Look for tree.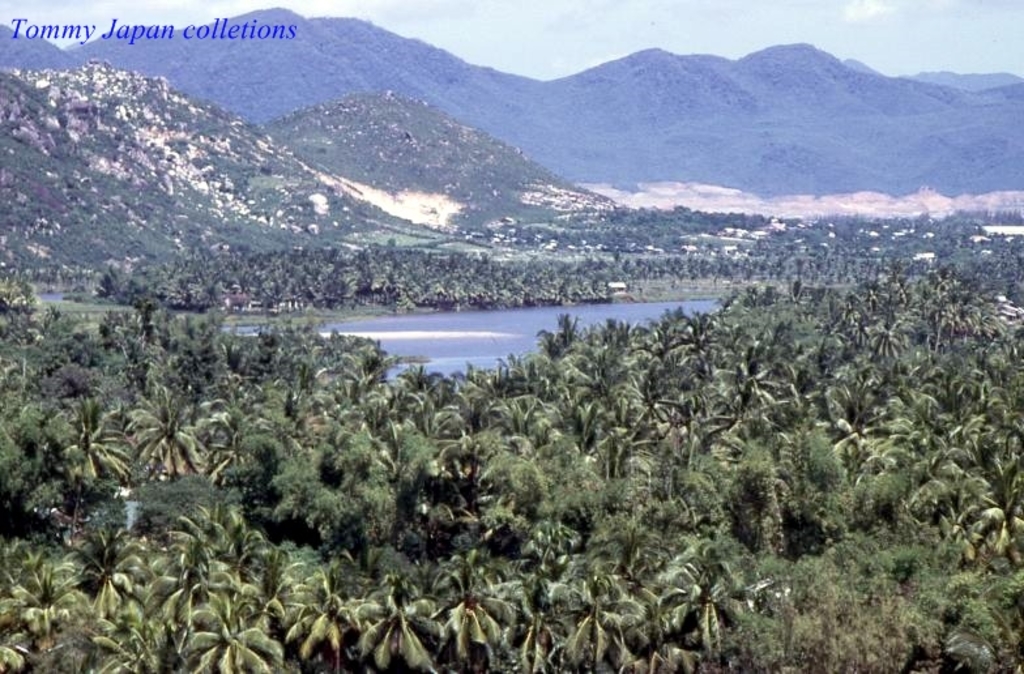
Found: left=347, top=572, right=439, bottom=673.
